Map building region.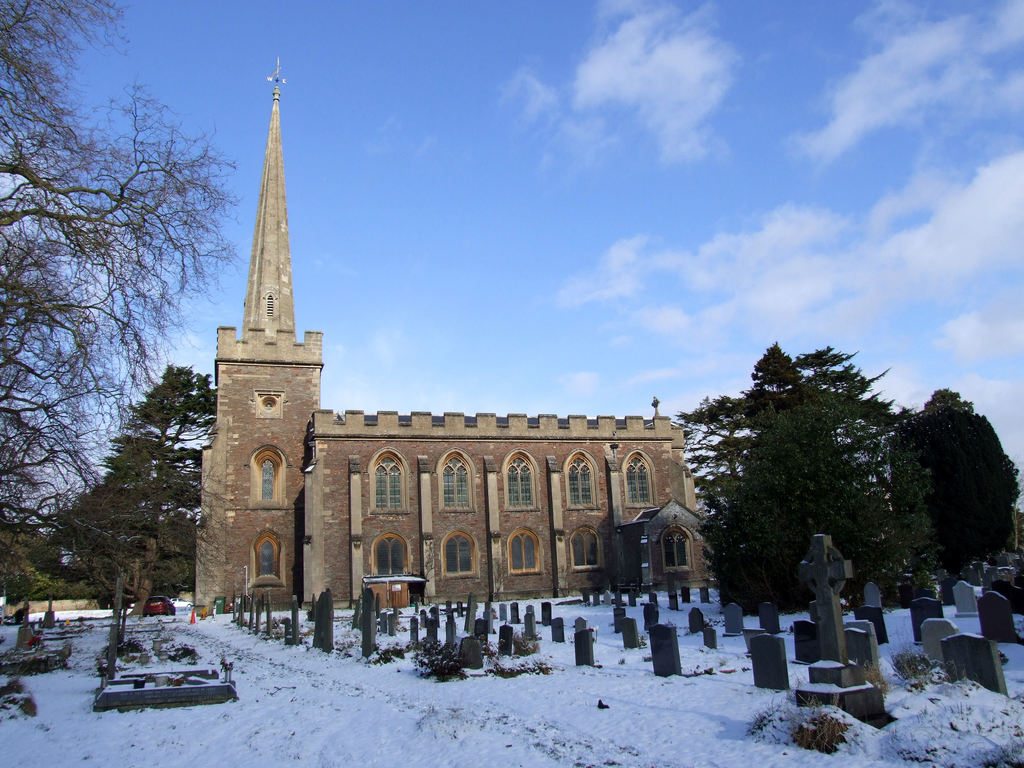
Mapped to (x1=195, y1=58, x2=714, y2=614).
